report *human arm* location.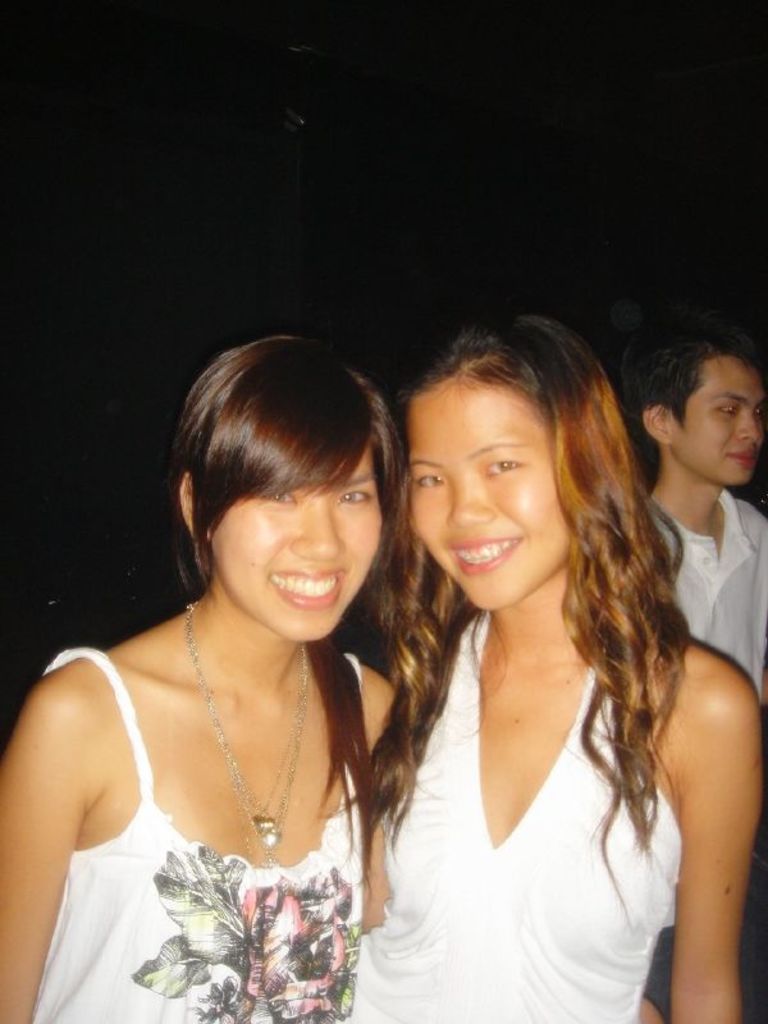
Report: (371, 646, 461, 914).
